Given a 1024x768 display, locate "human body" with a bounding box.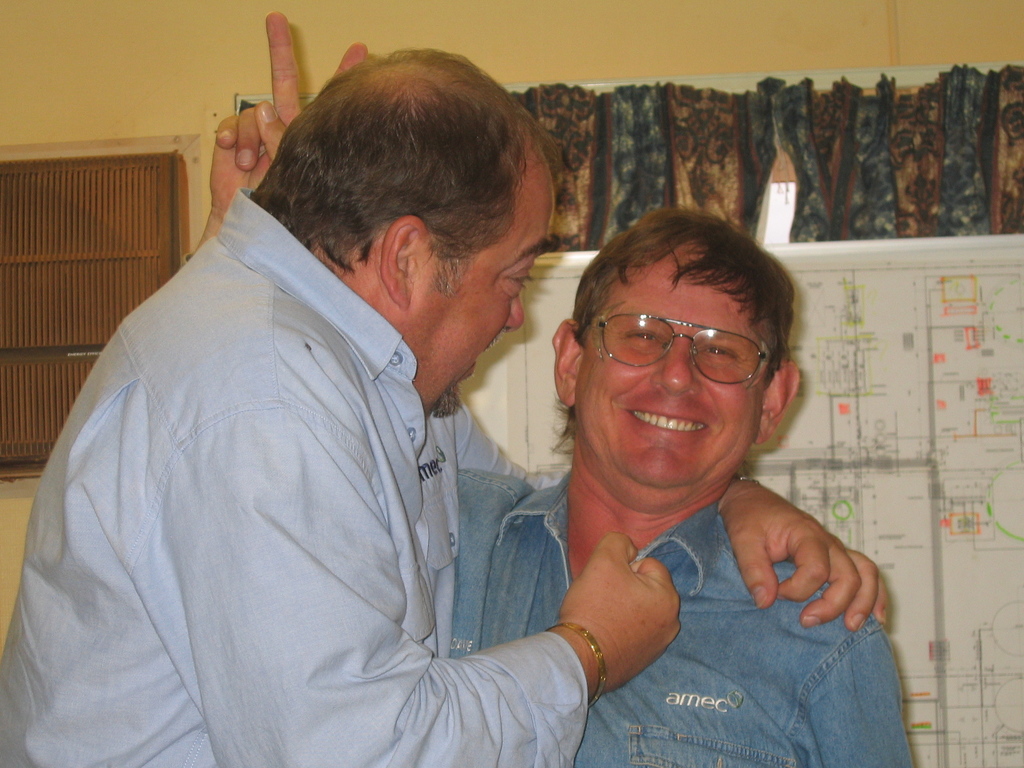
Located: {"x1": 0, "y1": 187, "x2": 892, "y2": 767}.
